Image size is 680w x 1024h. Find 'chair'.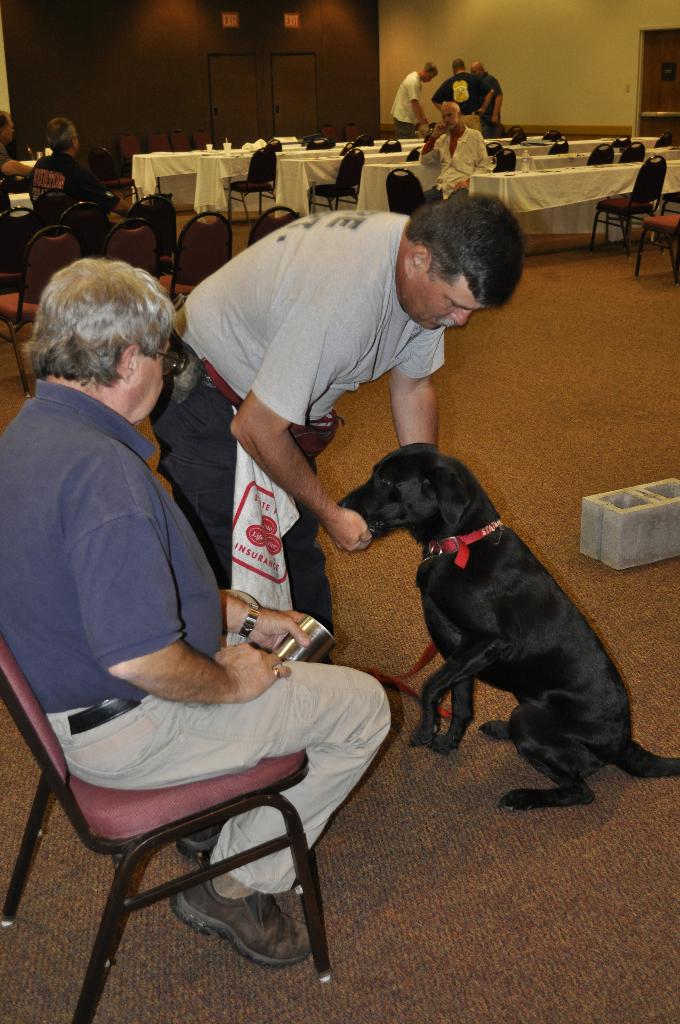
box=[403, 147, 429, 164].
